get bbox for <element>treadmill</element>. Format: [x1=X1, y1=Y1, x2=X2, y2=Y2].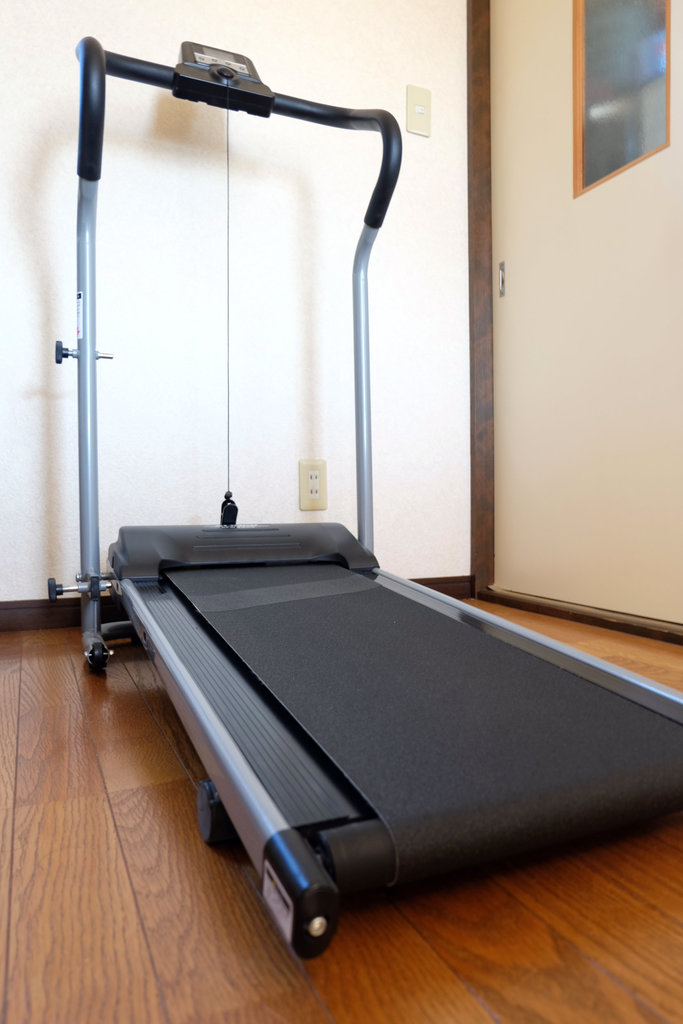
[x1=36, y1=40, x2=682, y2=947].
